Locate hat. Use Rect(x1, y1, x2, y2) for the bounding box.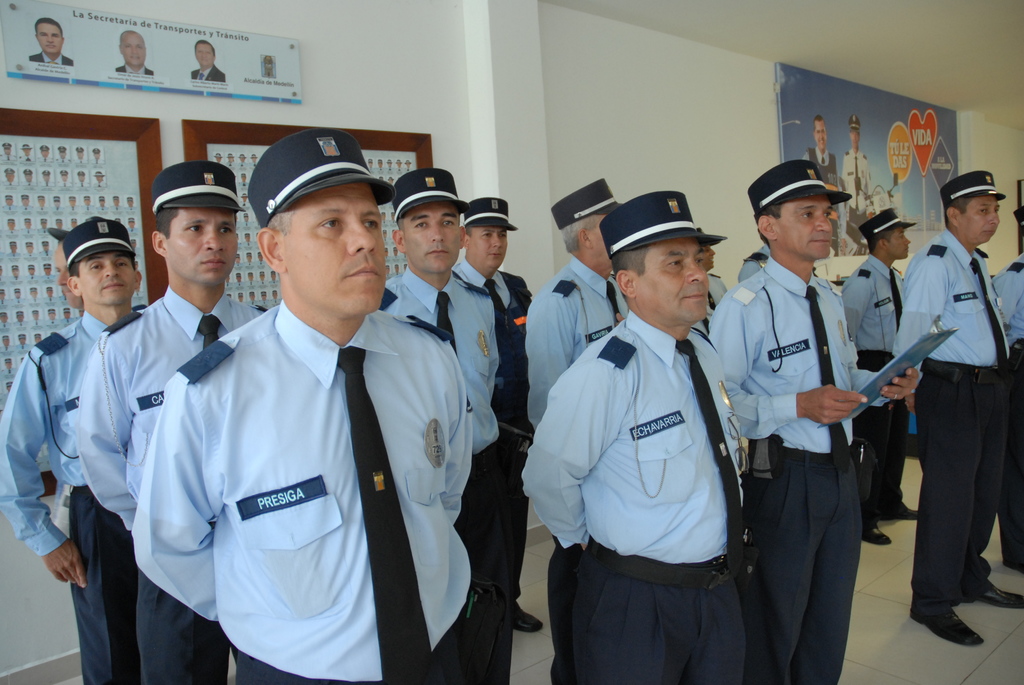
Rect(845, 117, 863, 130).
